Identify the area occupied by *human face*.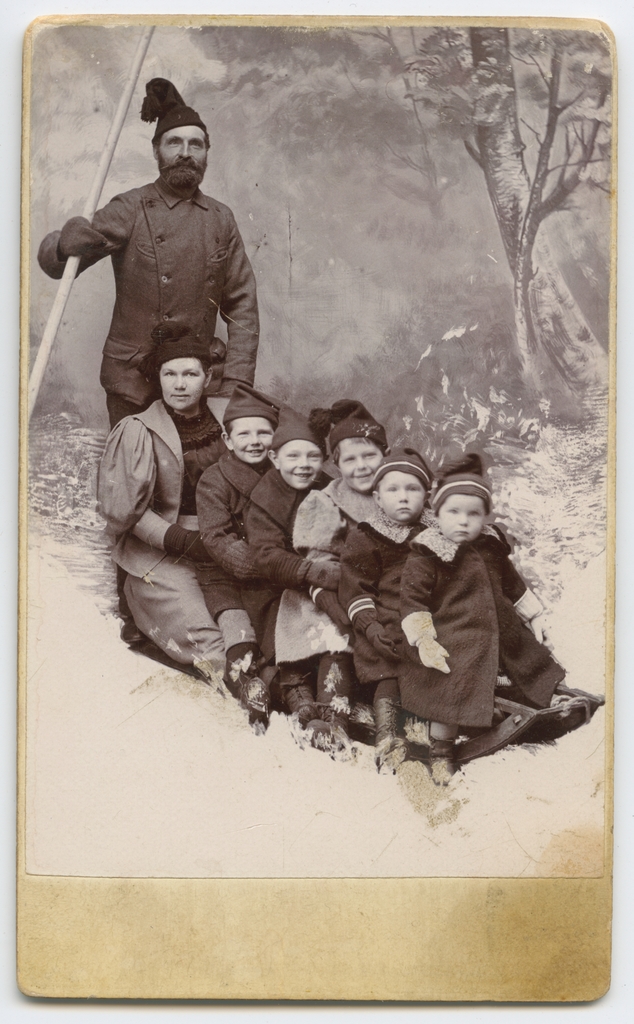
Area: {"x1": 271, "y1": 442, "x2": 323, "y2": 487}.
